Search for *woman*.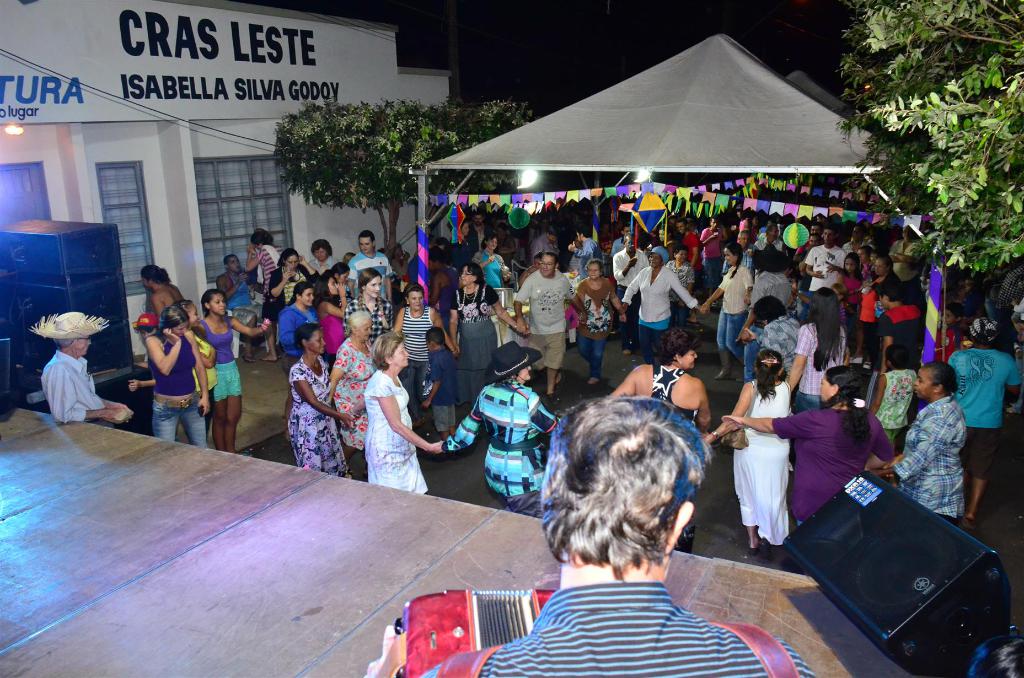
Found at (left=868, top=364, right=966, bottom=526).
